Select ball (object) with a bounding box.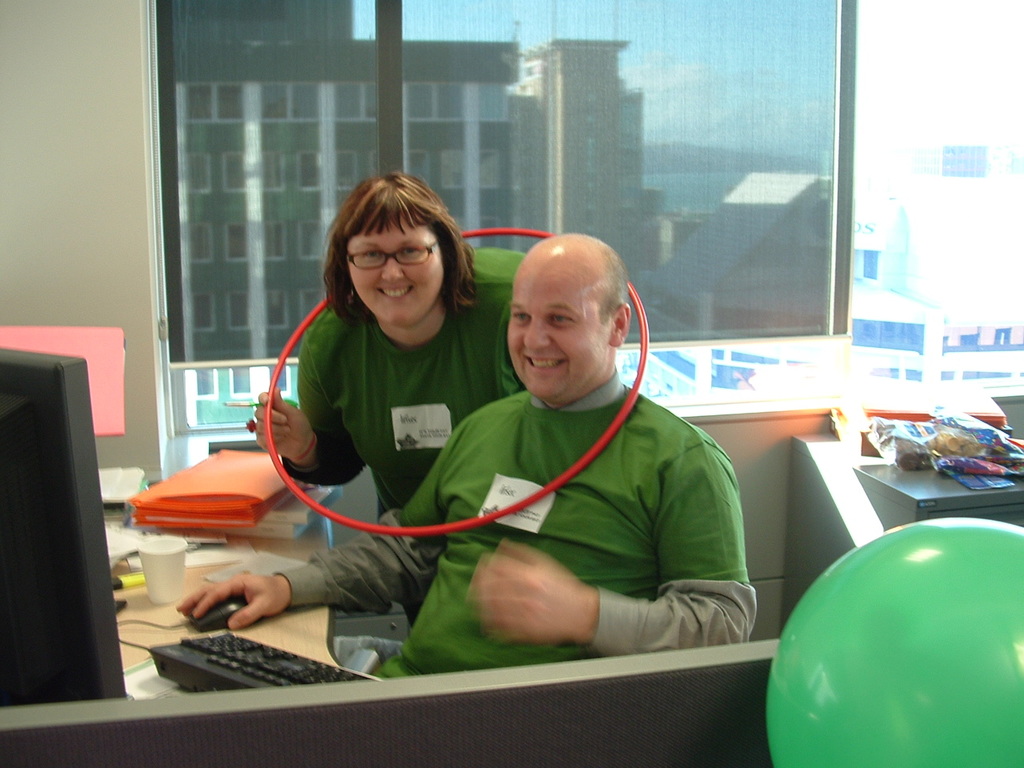
box=[770, 519, 1023, 762].
